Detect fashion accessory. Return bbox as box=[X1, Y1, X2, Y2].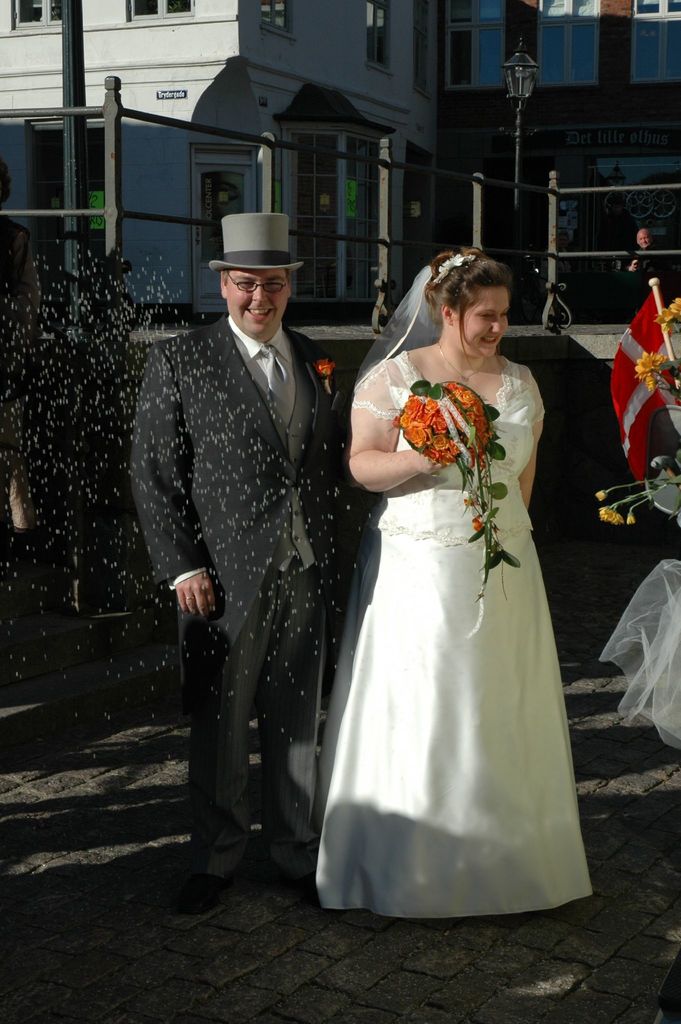
box=[207, 206, 305, 276].
